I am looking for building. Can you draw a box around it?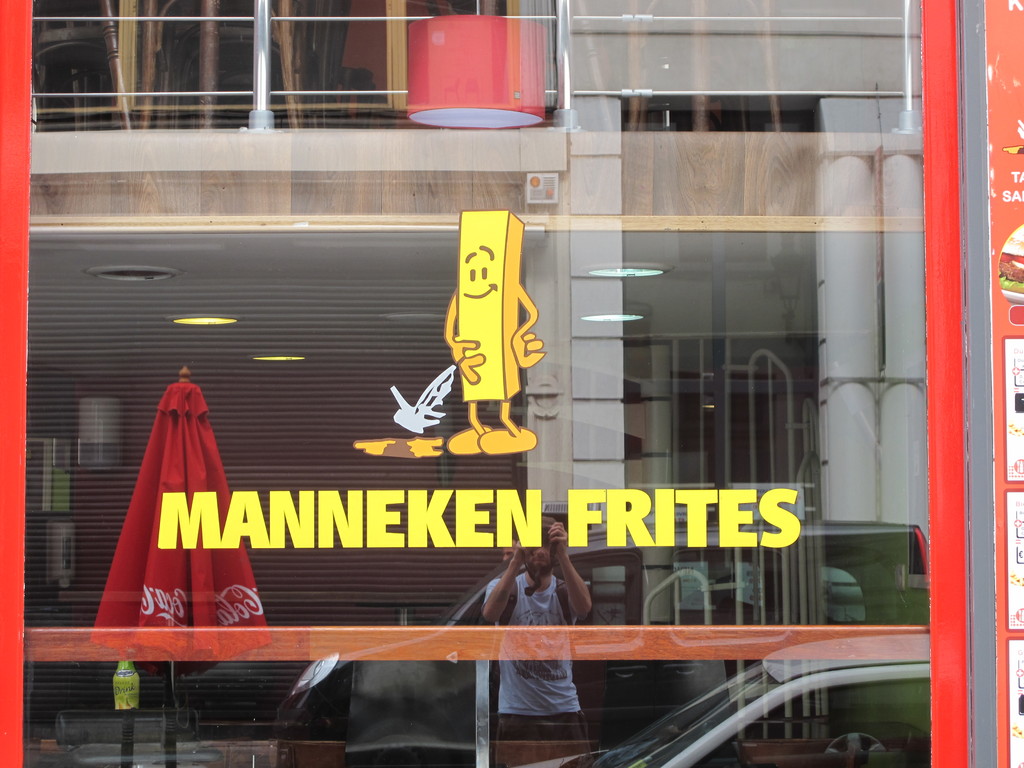
Sure, the bounding box is left=0, top=0, right=1022, bottom=767.
